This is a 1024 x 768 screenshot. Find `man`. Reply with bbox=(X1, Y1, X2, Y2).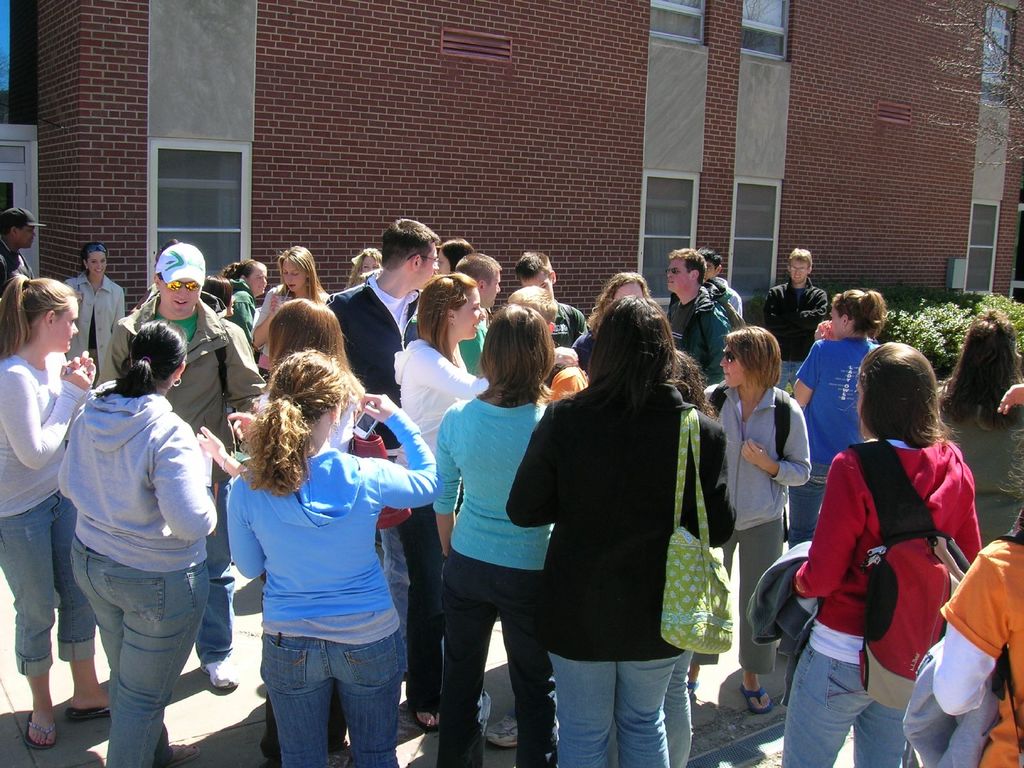
bbox=(330, 217, 444, 741).
